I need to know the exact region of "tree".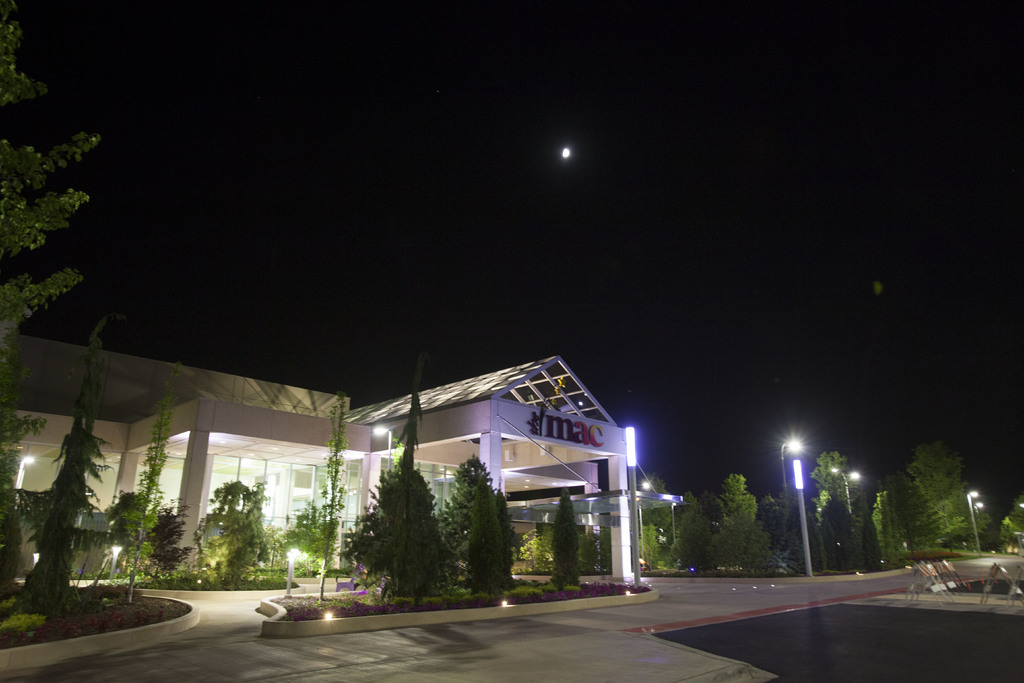
Region: x1=0 y1=4 x2=102 y2=399.
